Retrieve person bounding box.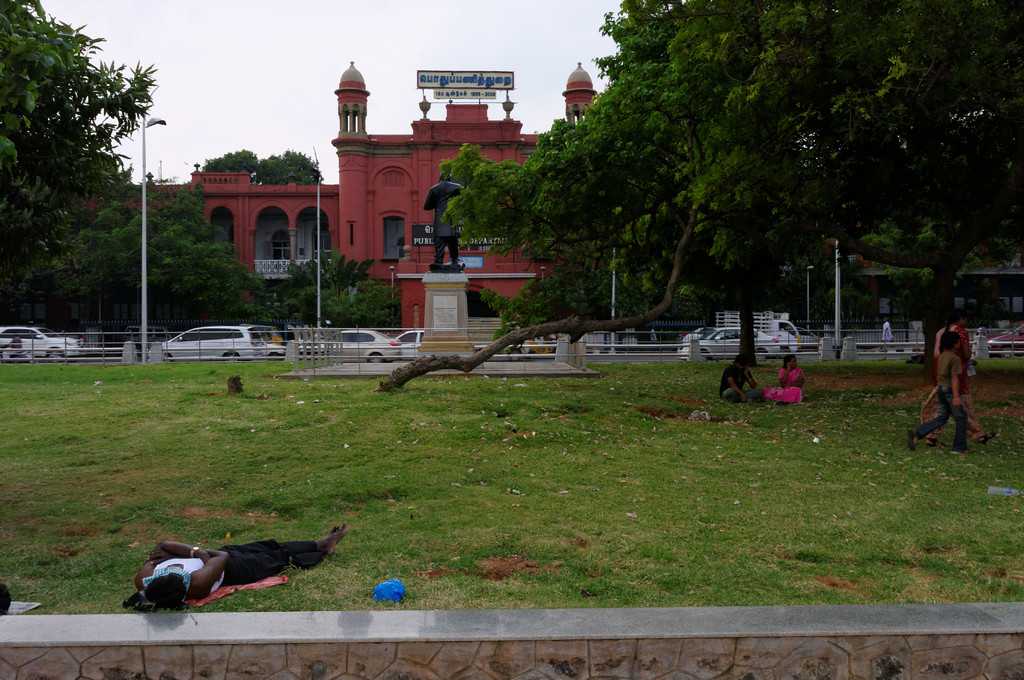
Bounding box: (422, 160, 467, 265).
